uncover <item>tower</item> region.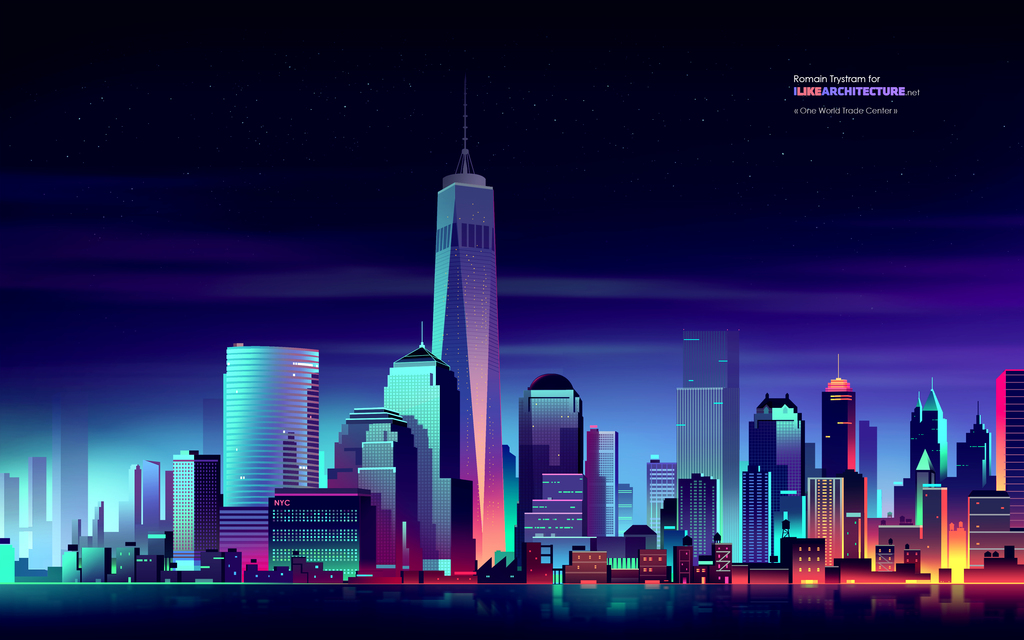
Uncovered: [left=808, top=484, right=831, bottom=571].
